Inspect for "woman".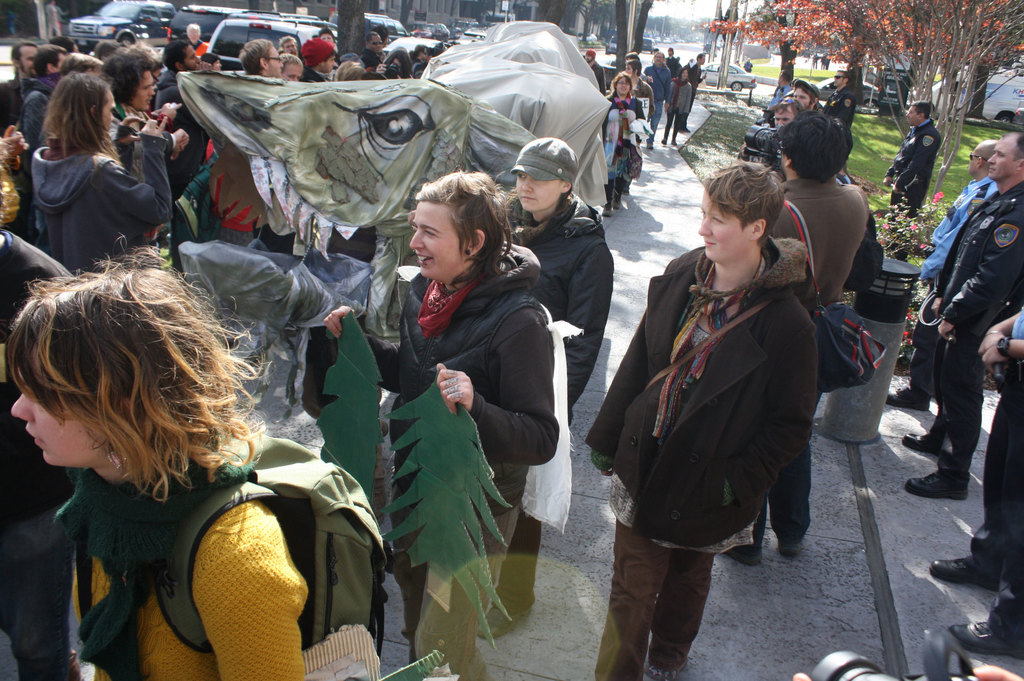
Inspection: [x1=584, y1=154, x2=836, y2=680].
